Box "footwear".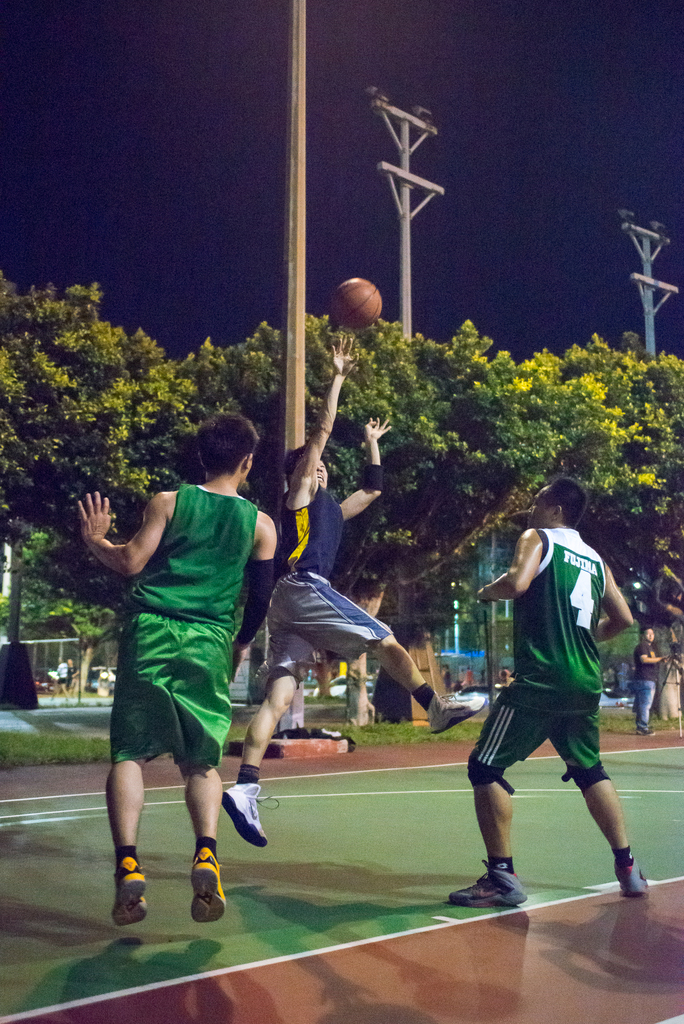
Rect(221, 786, 281, 849).
